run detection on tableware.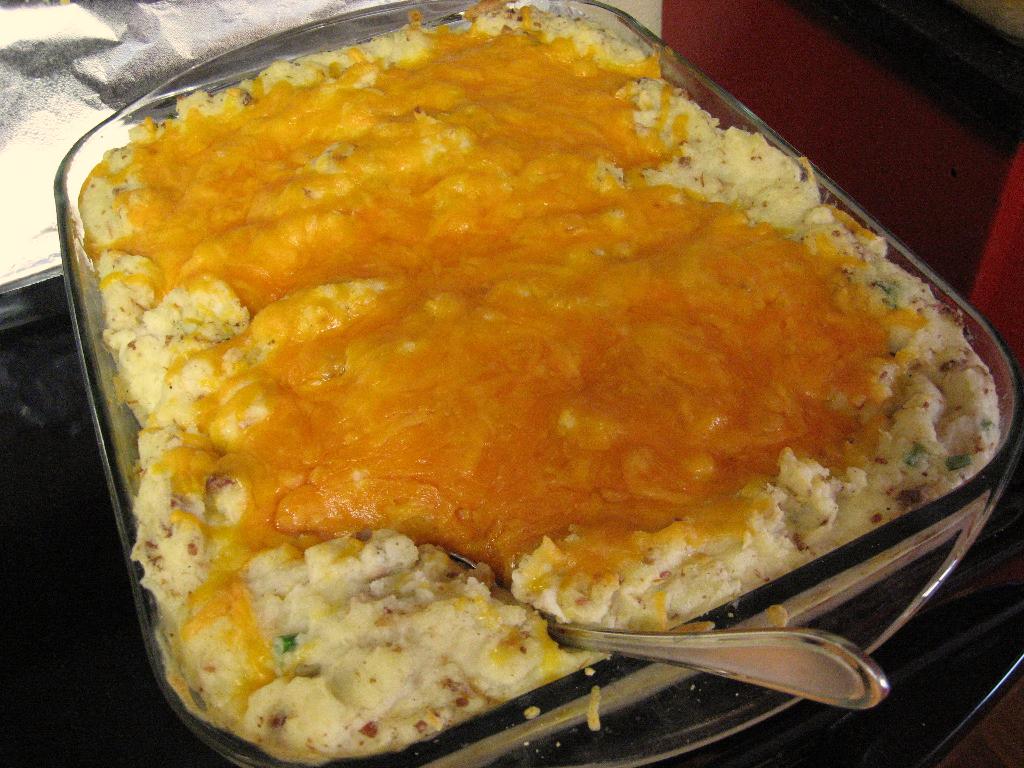
Result: 453:546:891:713.
